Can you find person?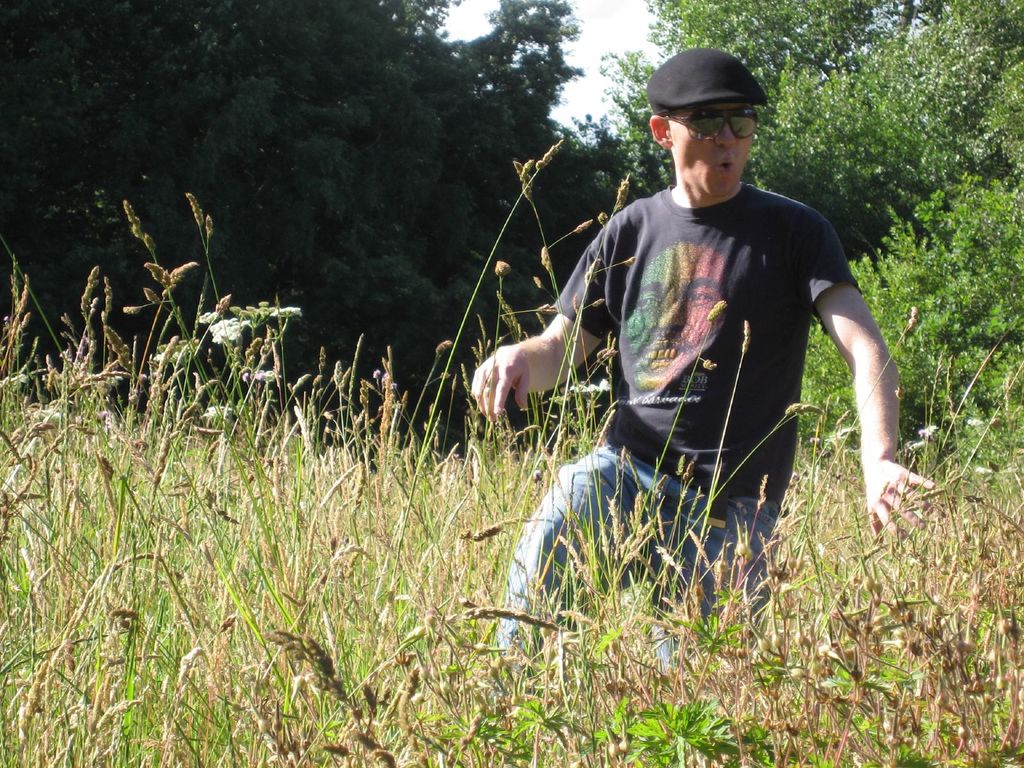
Yes, bounding box: {"left": 470, "top": 47, "right": 936, "bottom": 692}.
